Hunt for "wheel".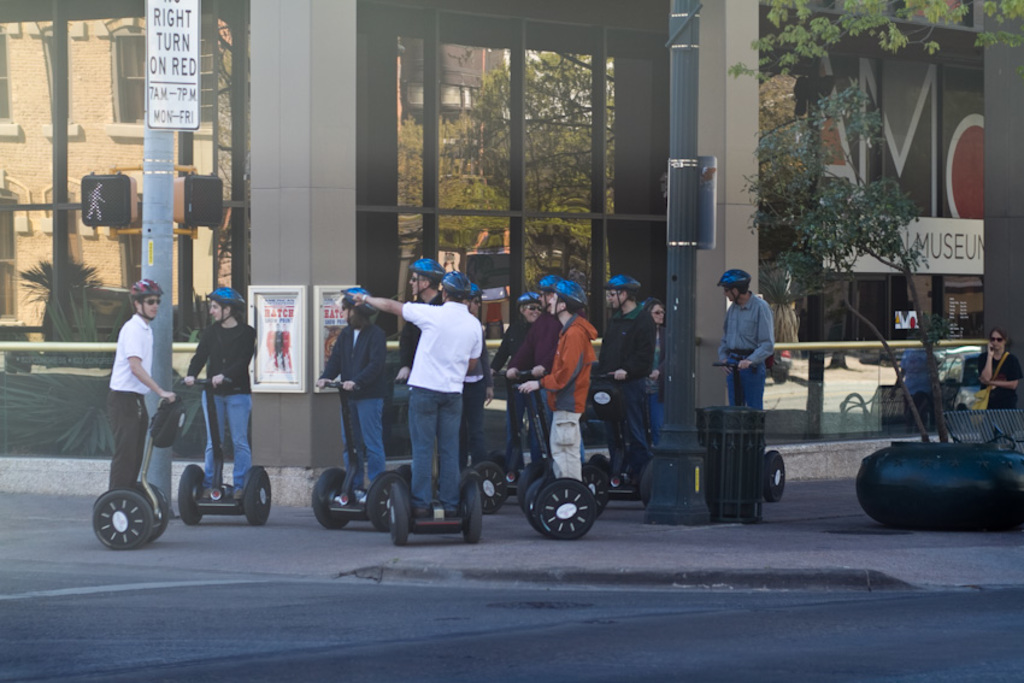
Hunted down at (x1=241, y1=469, x2=281, y2=526).
